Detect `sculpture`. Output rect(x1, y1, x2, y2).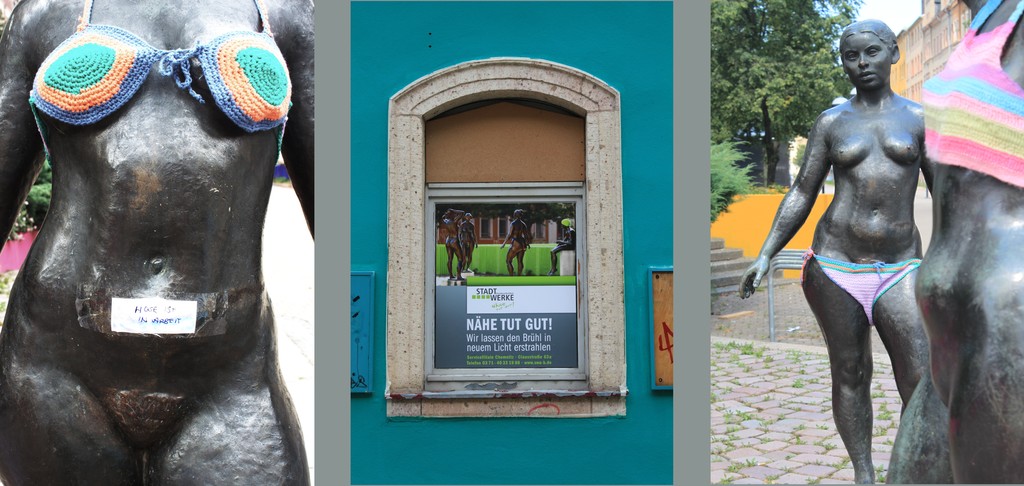
rect(764, 26, 966, 478).
